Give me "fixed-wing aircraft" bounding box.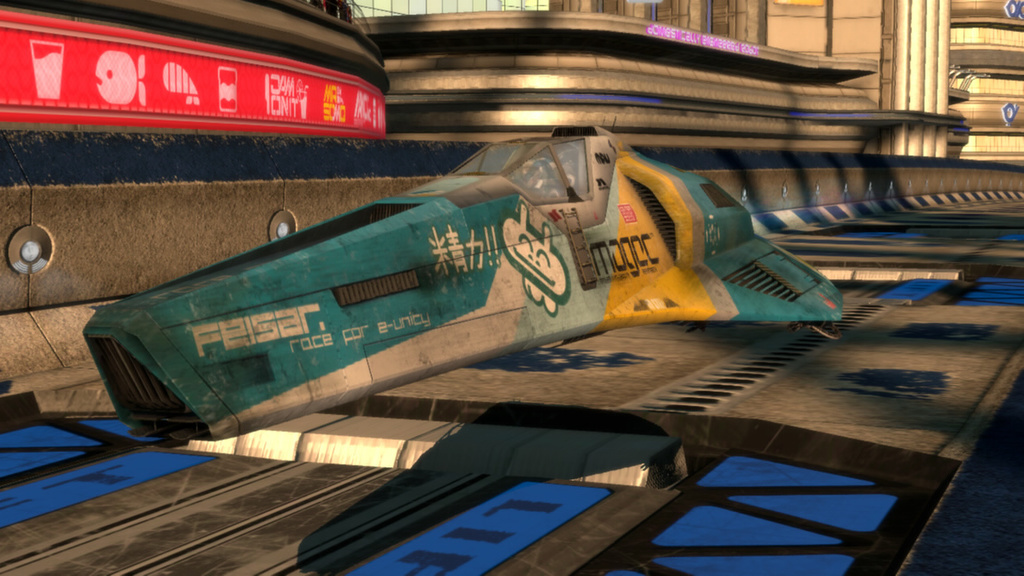
{"x1": 85, "y1": 122, "x2": 850, "y2": 452}.
